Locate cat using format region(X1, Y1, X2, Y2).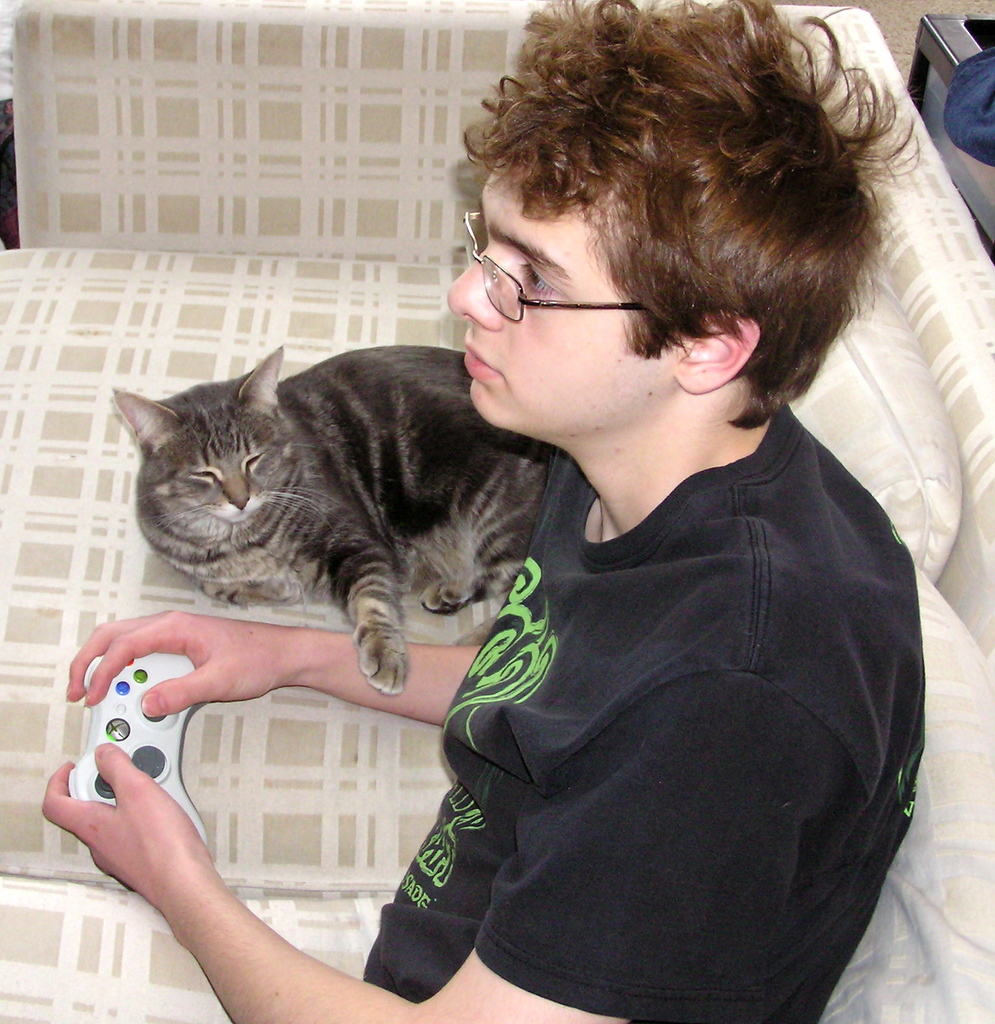
region(110, 350, 556, 693).
